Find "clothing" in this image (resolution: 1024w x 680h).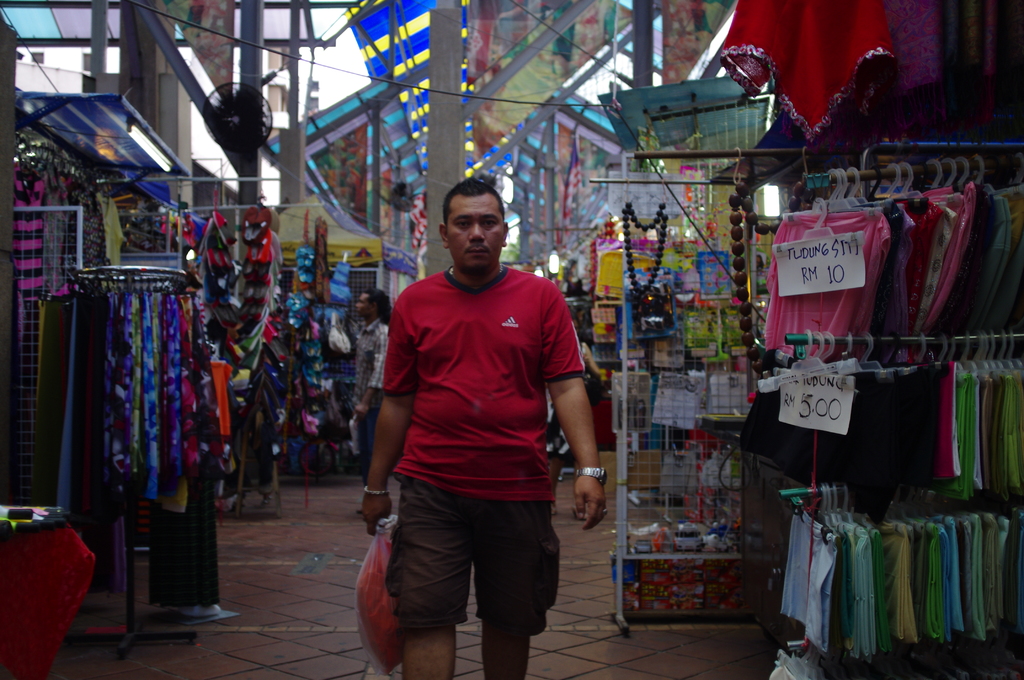
{"left": 383, "top": 492, "right": 563, "bottom": 632}.
